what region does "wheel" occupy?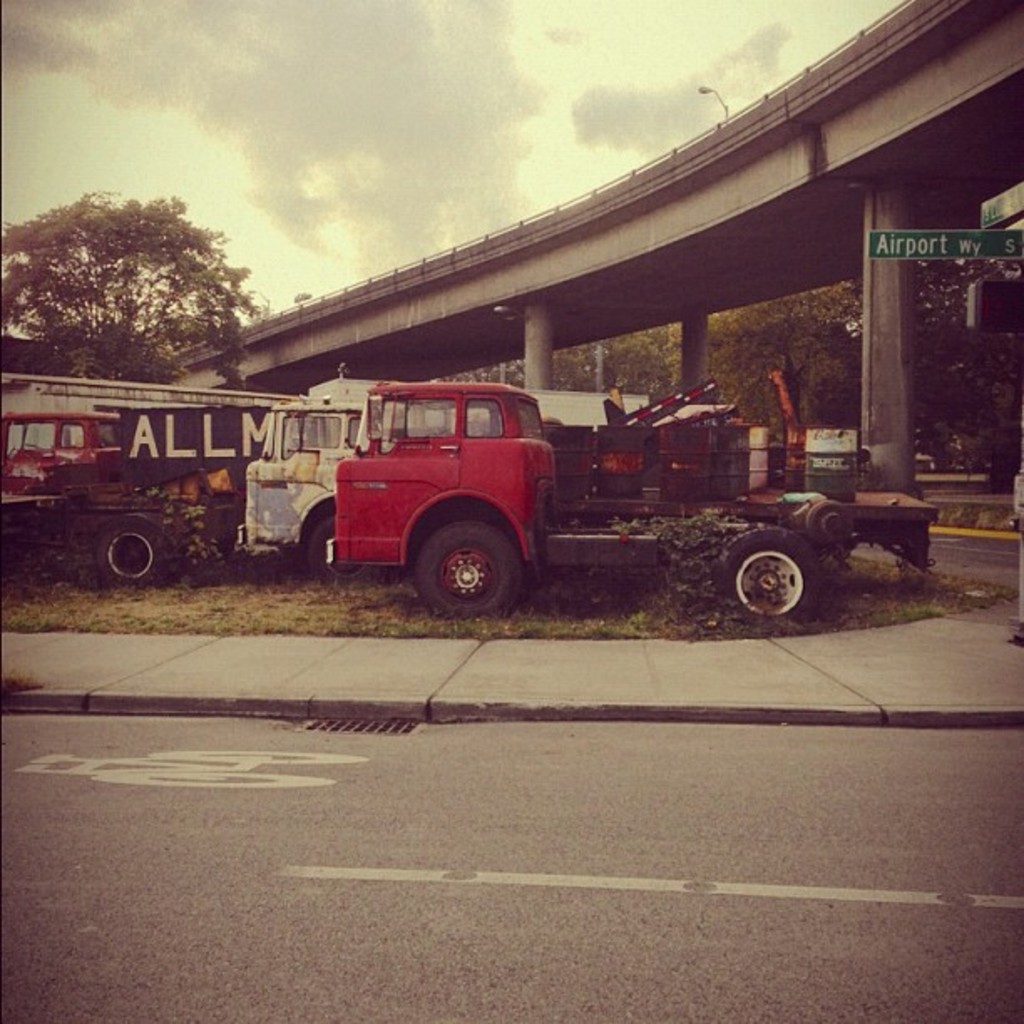
rect(310, 519, 378, 584).
